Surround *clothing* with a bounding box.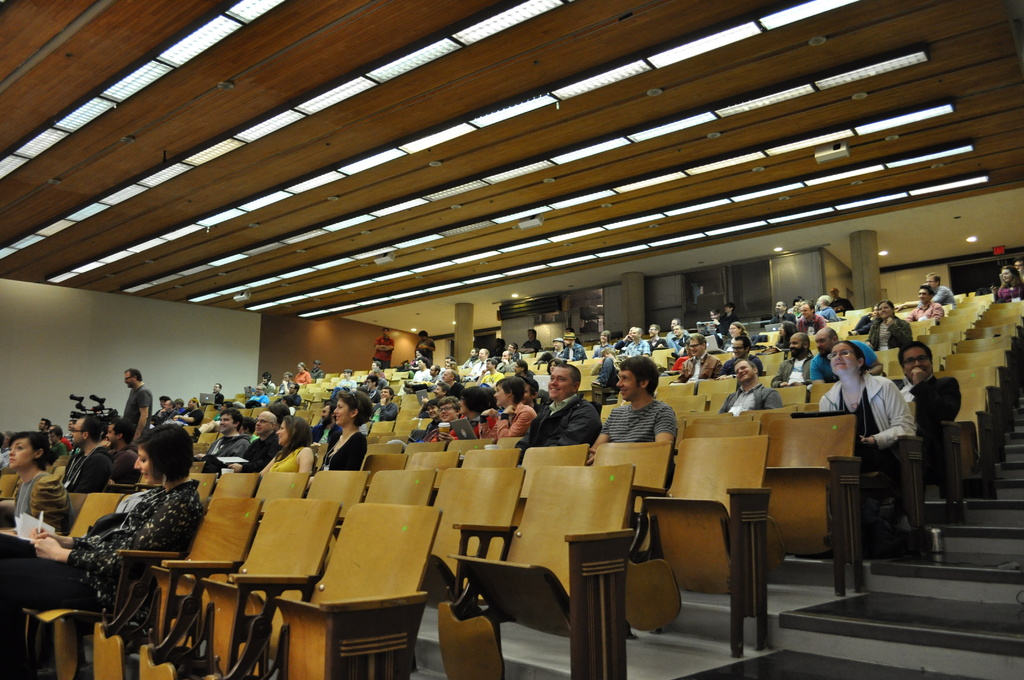
162, 407, 202, 426.
